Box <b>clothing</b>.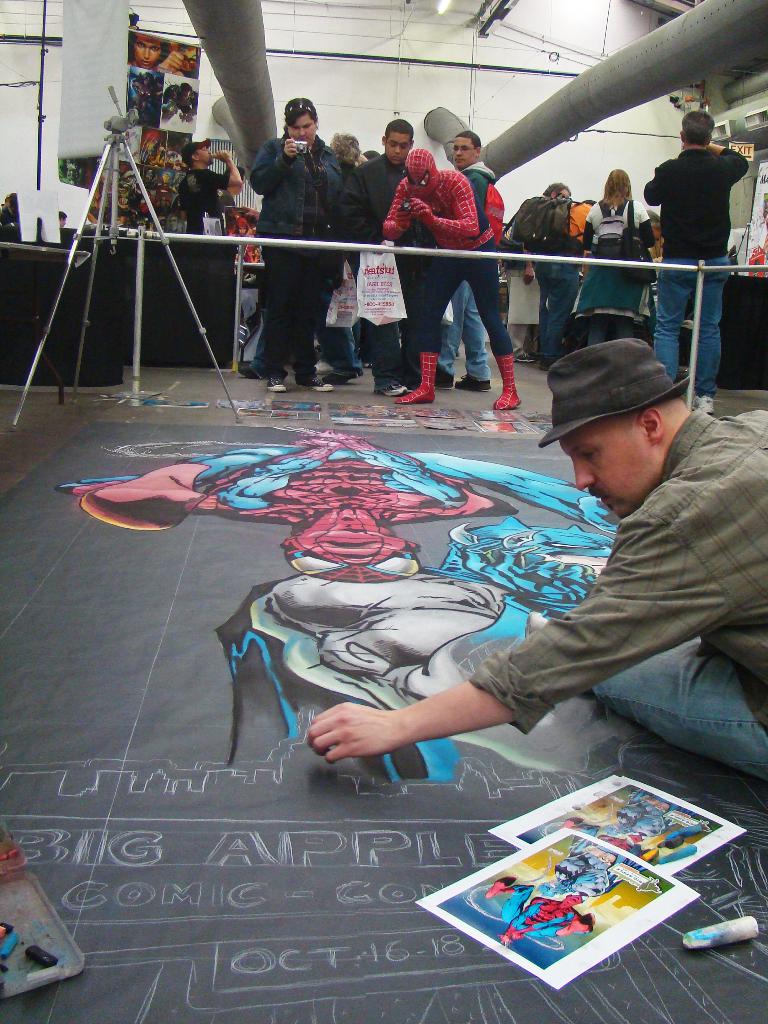
locate(241, 125, 342, 373).
